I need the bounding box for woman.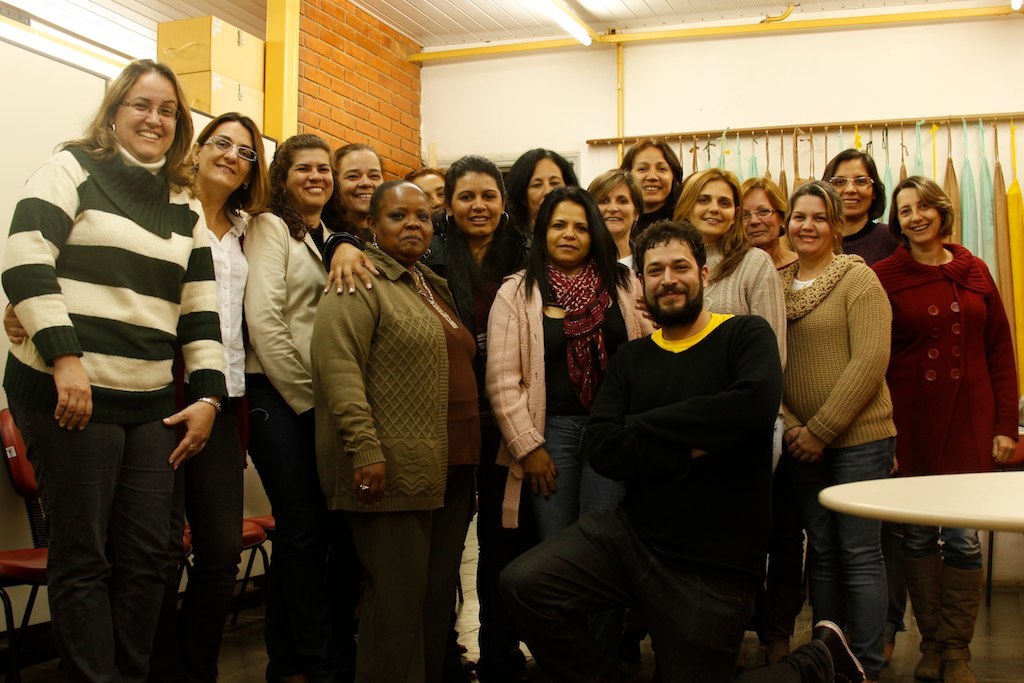
Here it is: 4 111 261 682.
